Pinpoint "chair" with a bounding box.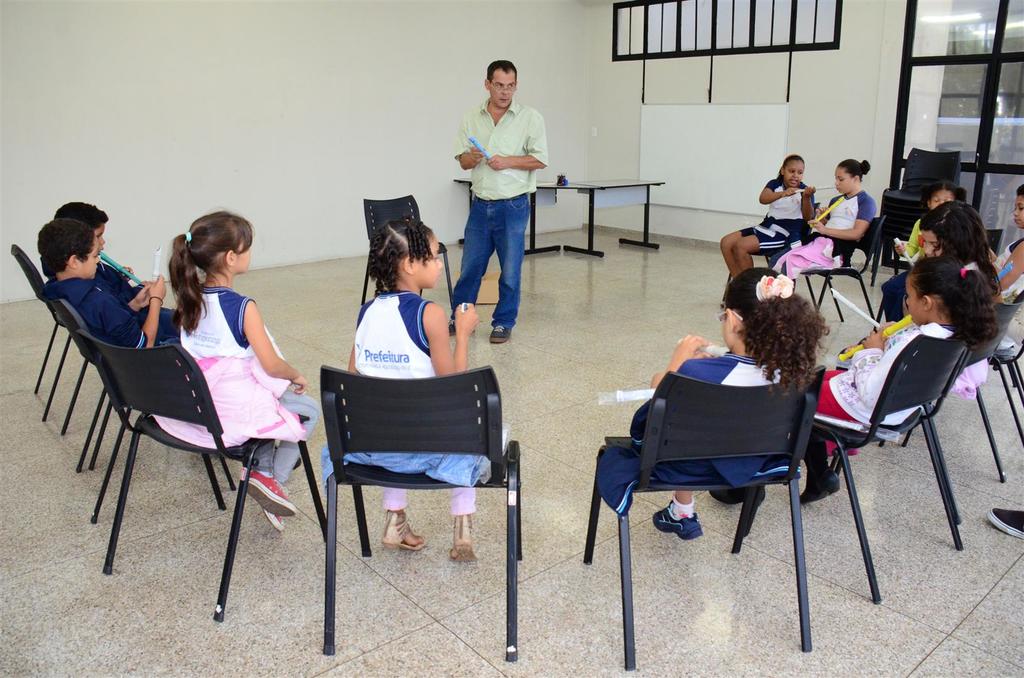
(75,329,330,623).
